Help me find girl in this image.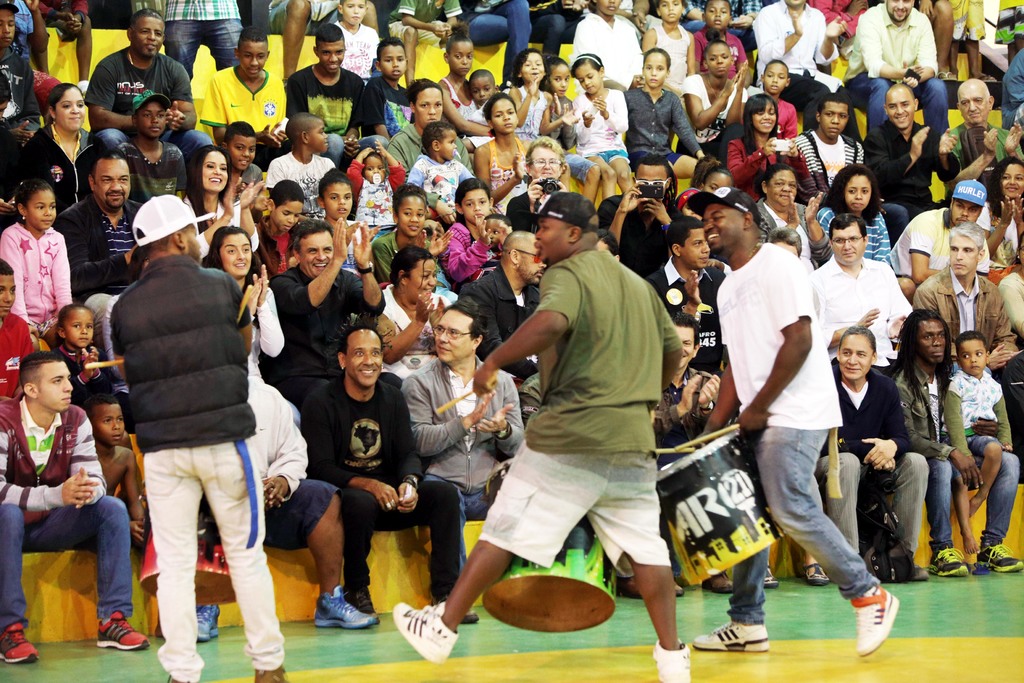
Found it: box(624, 47, 705, 176).
